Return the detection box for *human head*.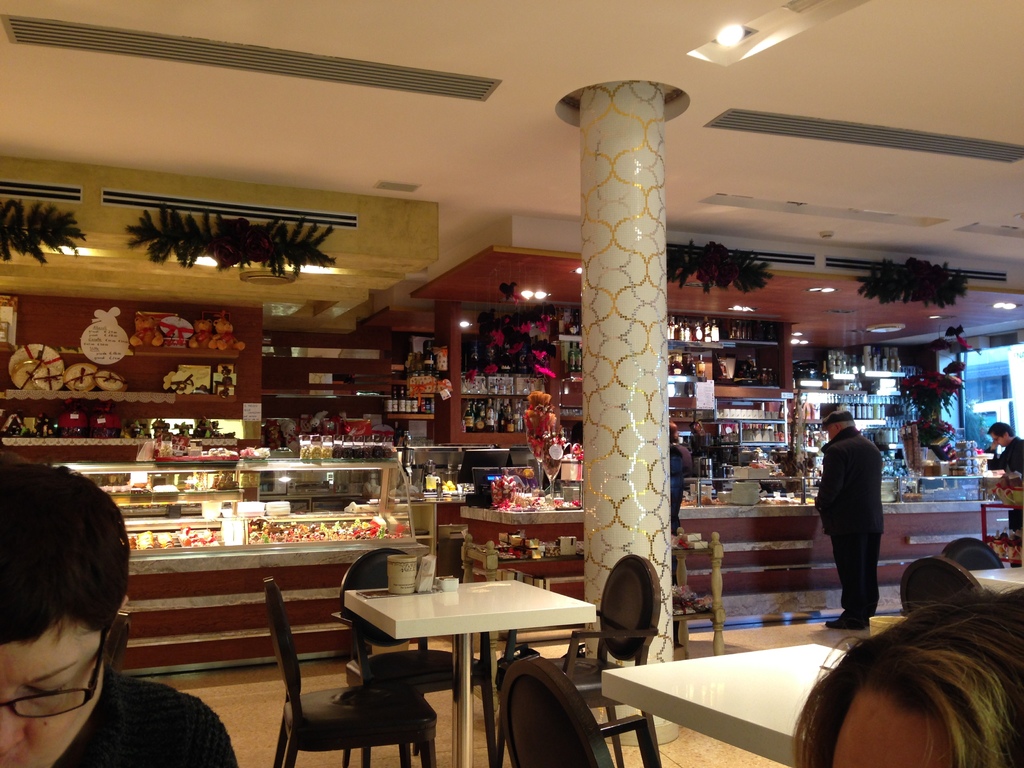
988/420/1013/447.
